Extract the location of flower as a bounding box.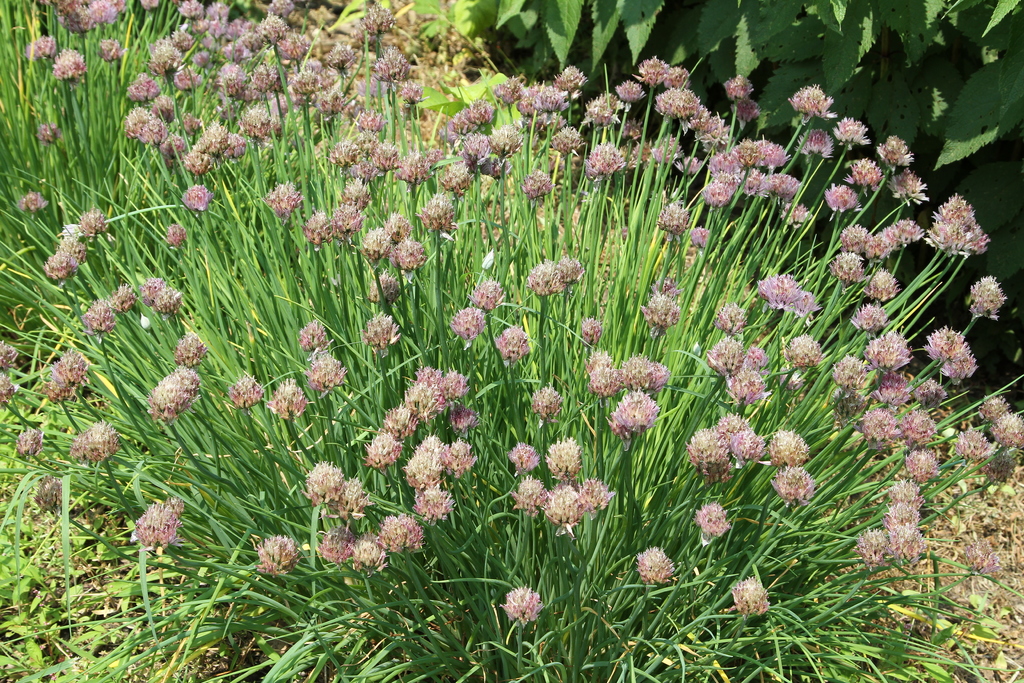
262:179:308:222.
